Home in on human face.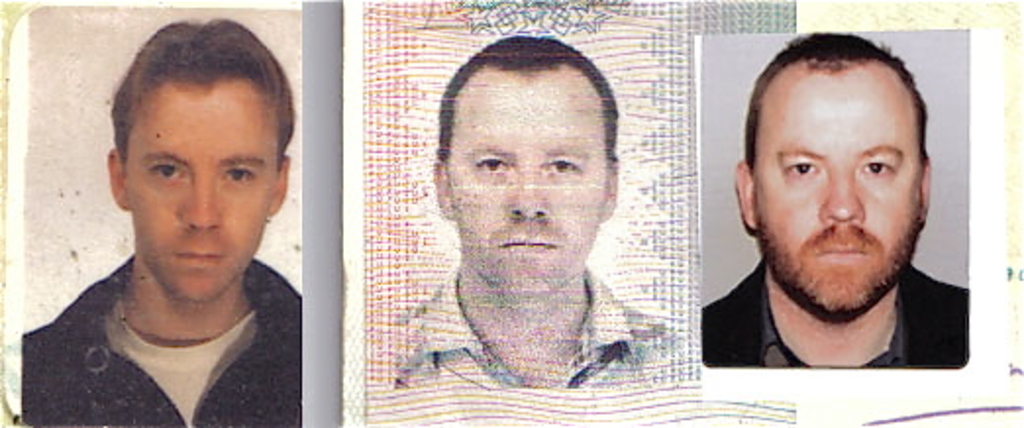
Homed in at bbox=(439, 59, 614, 294).
